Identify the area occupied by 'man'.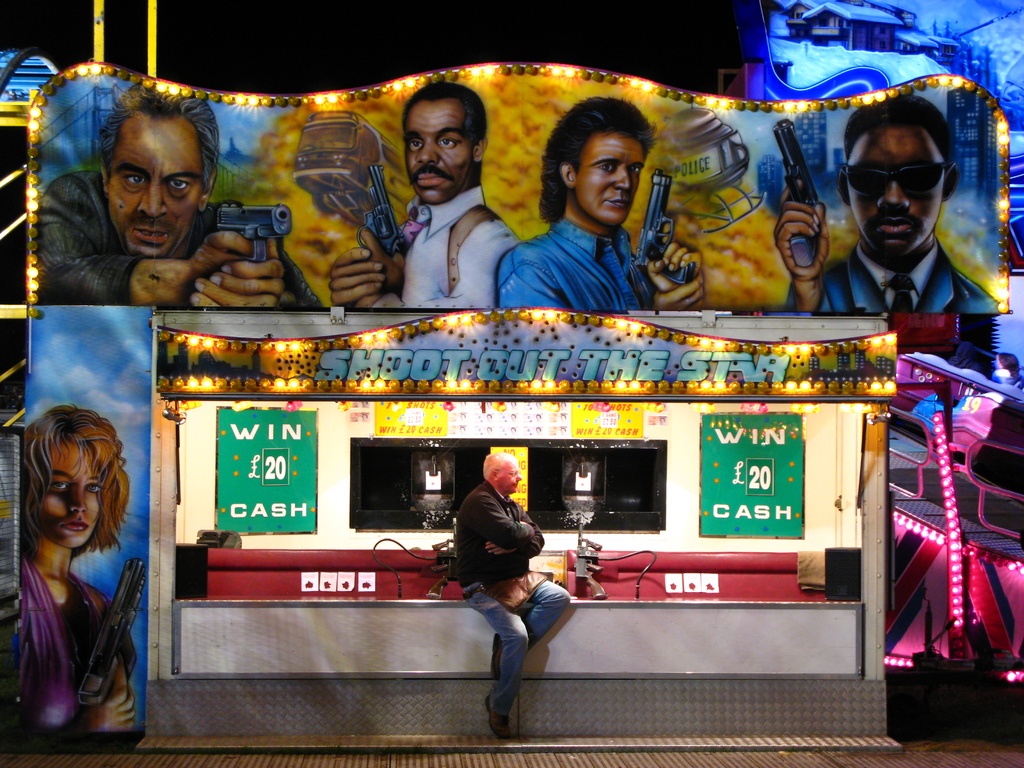
Area: bbox=[331, 79, 531, 310].
